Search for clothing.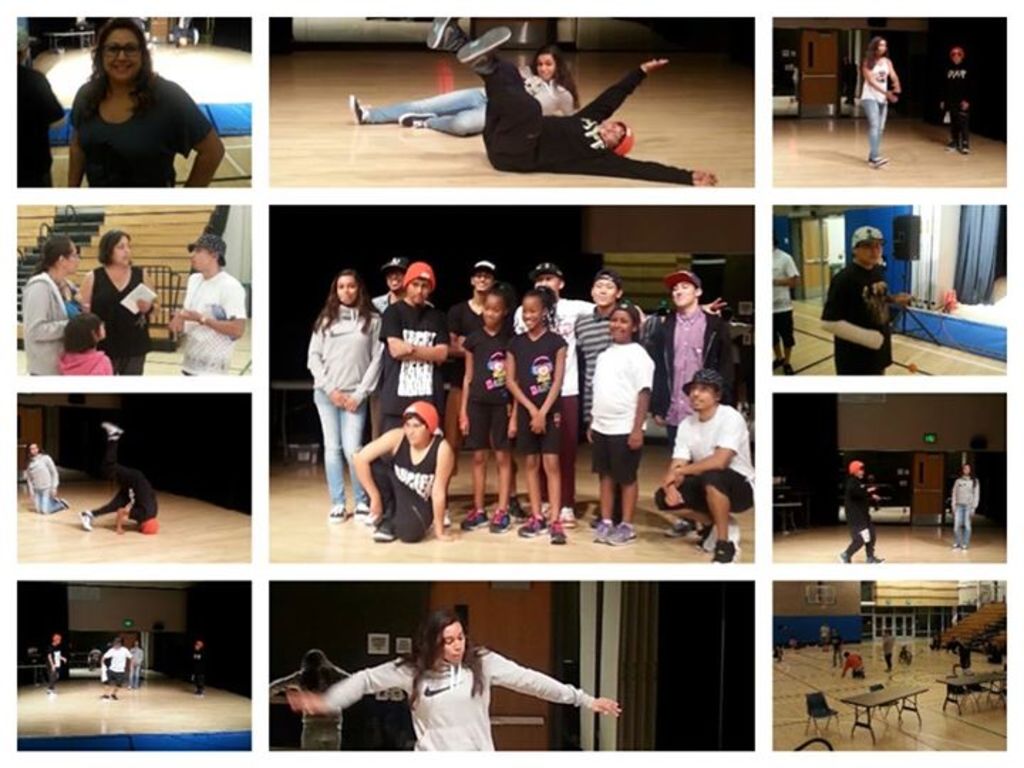
Found at detection(70, 74, 216, 188).
